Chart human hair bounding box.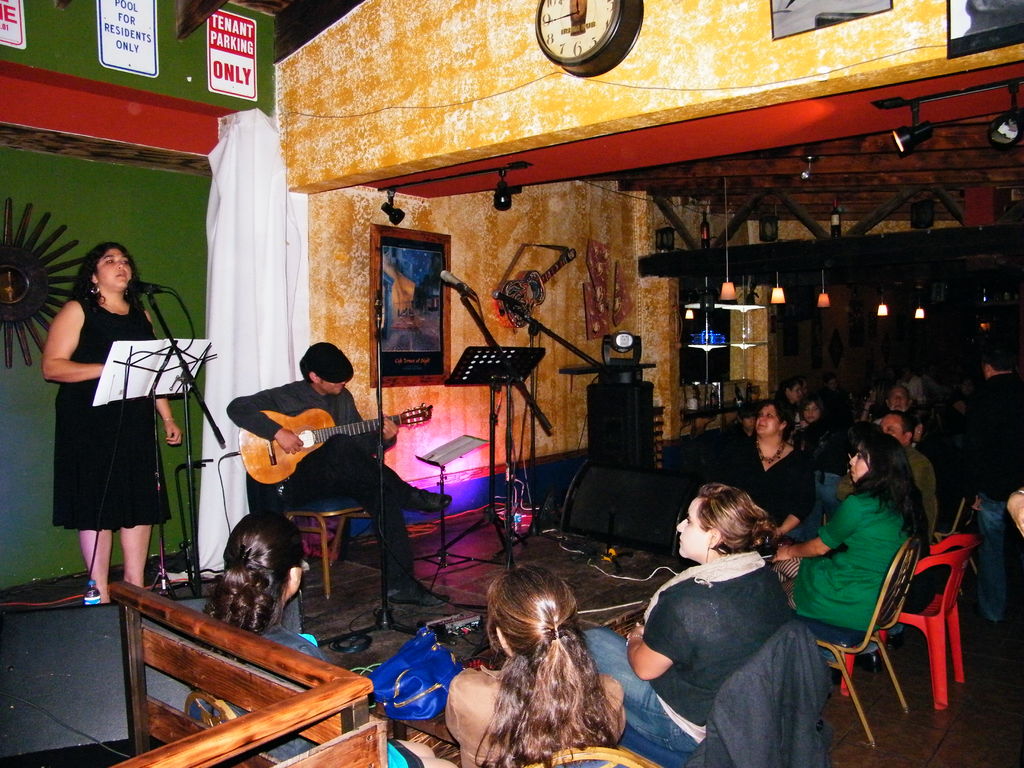
Charted: locate(694, 477, 779, 554).
